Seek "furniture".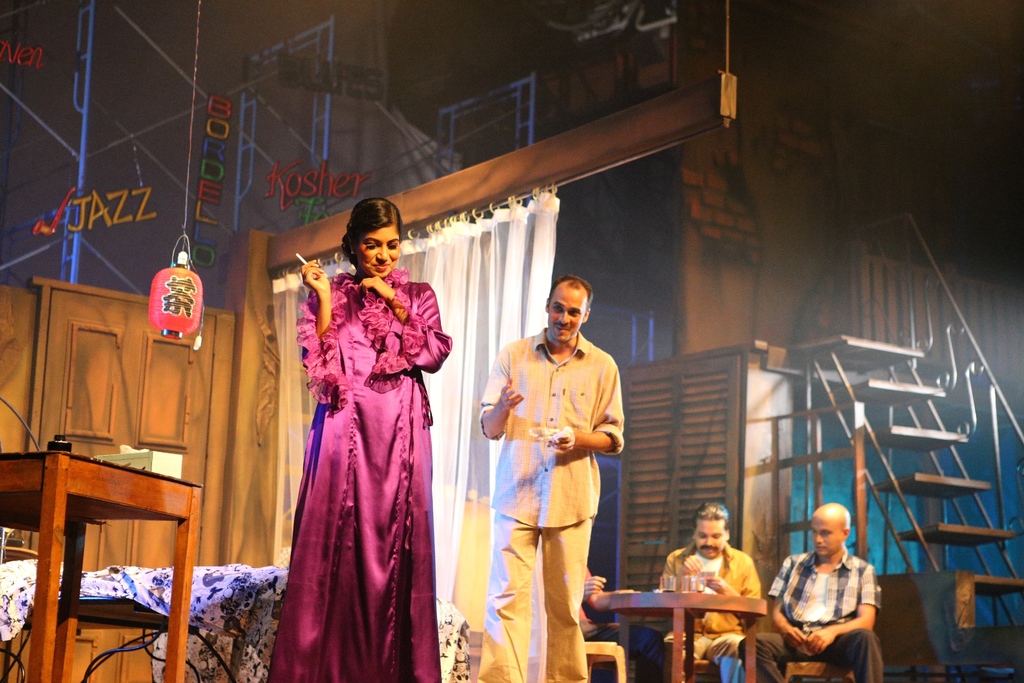
580:638:631:682.
